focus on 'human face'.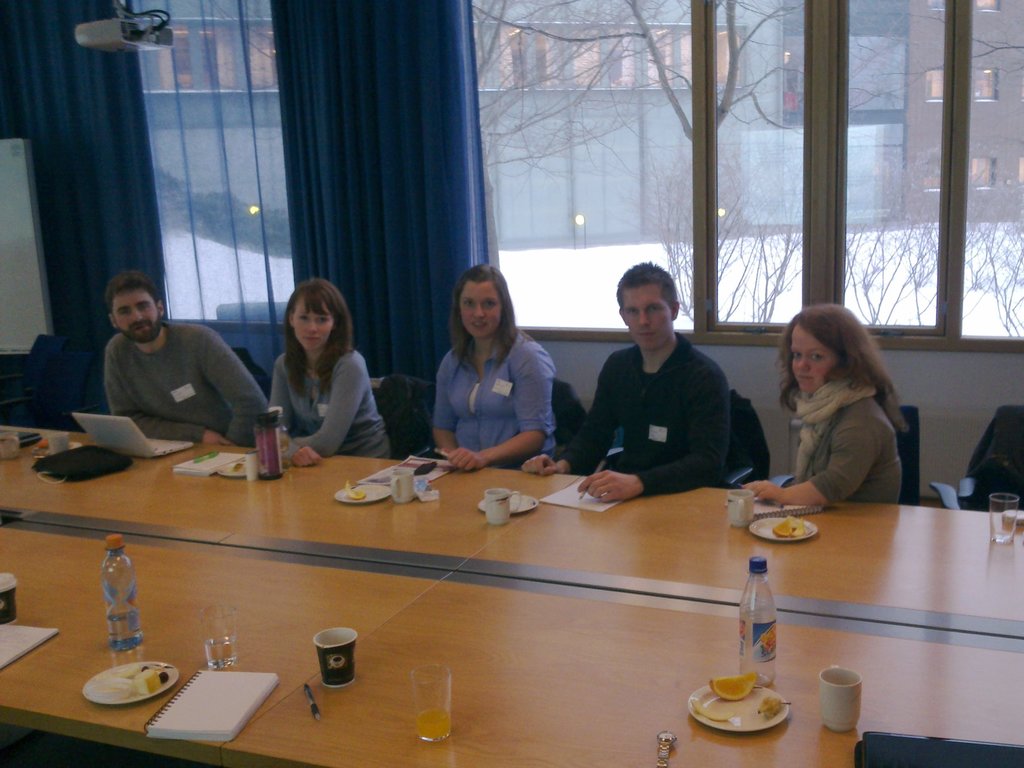
Focused at locate(298, 292, 336, 347).
